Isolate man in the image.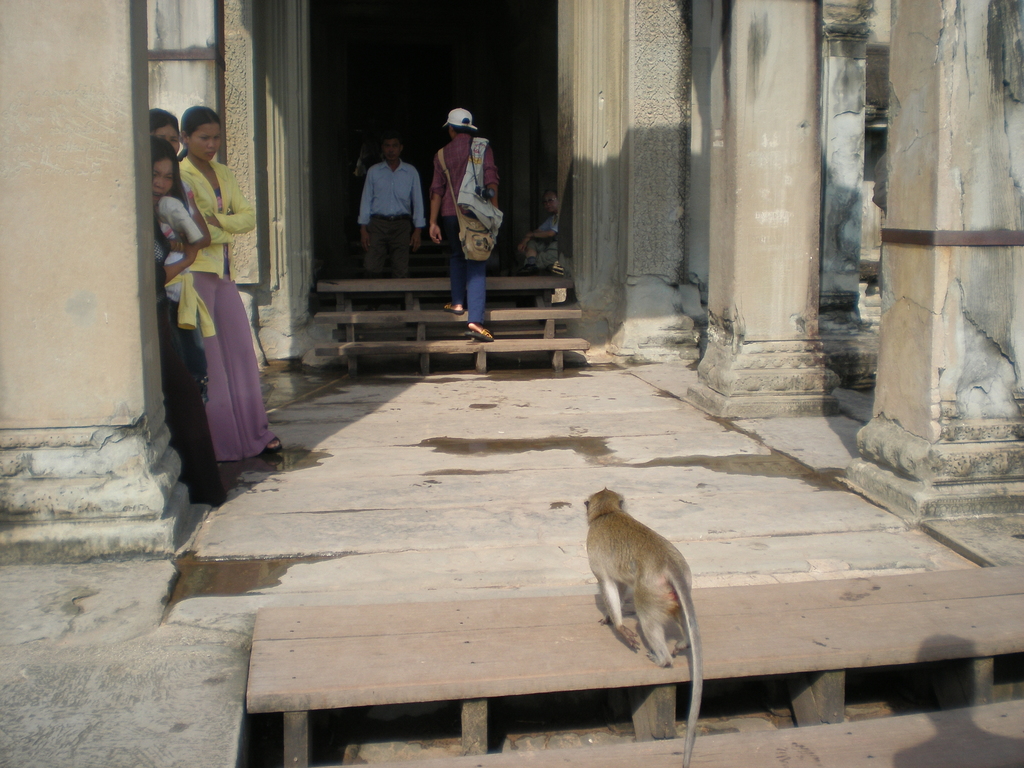
Isolated region: 424/108/500/341.
